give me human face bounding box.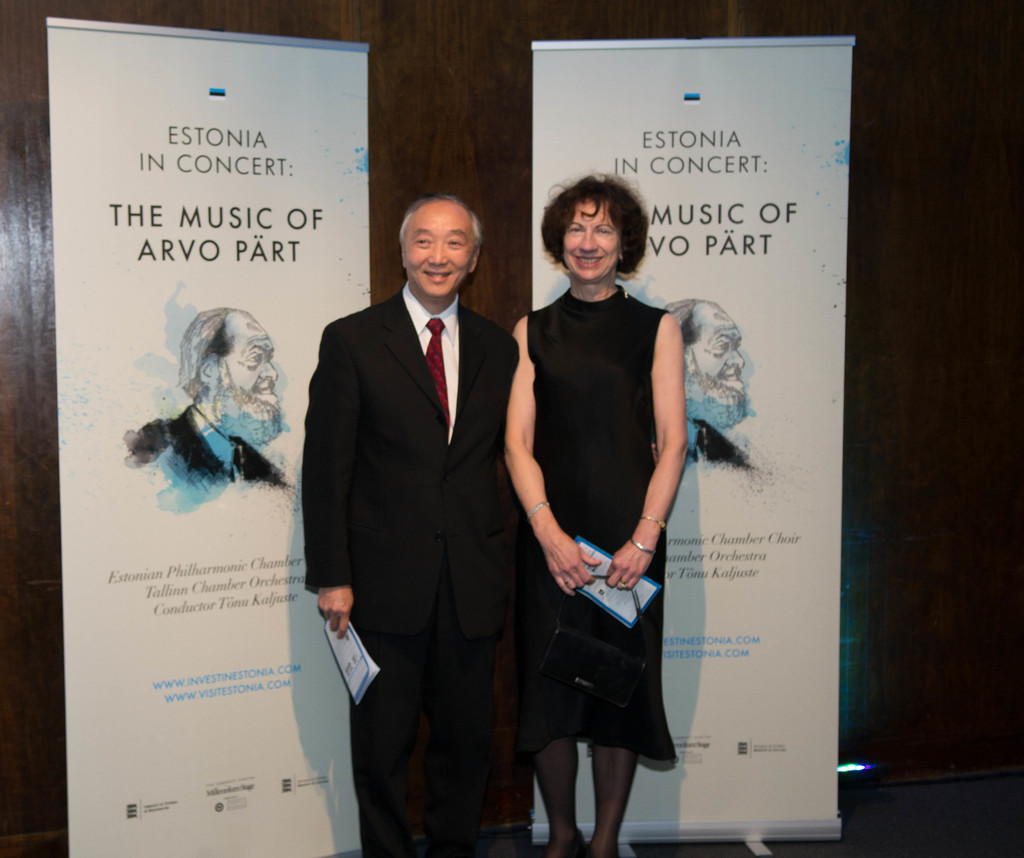
bbox(691, 303, 745, 395).
